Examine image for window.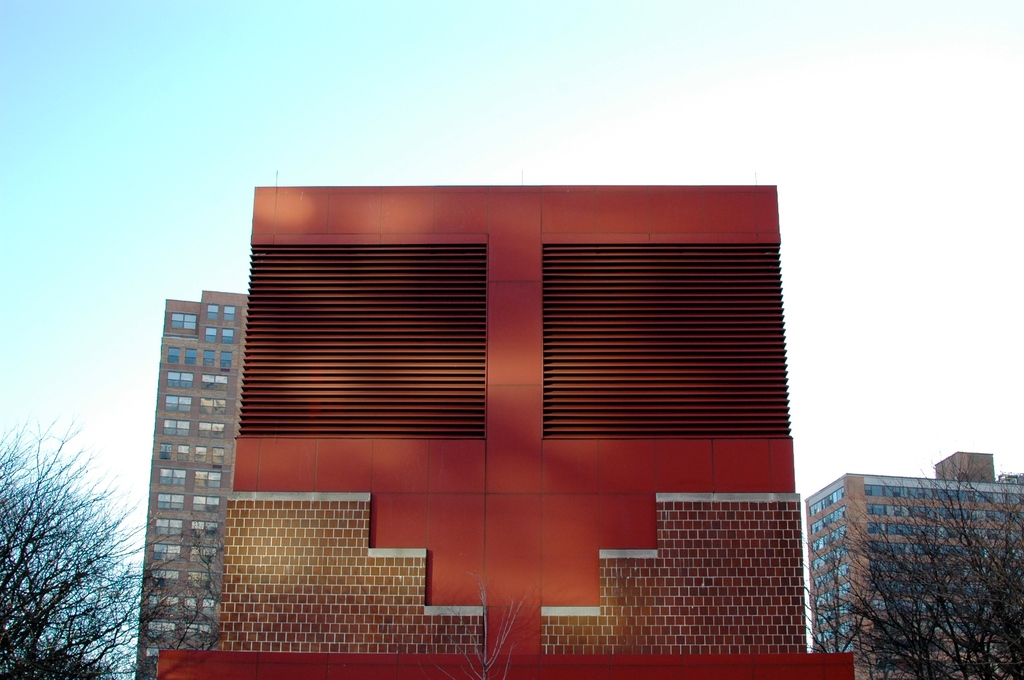
Examination result: bbox(165, 393, 191, 412).
